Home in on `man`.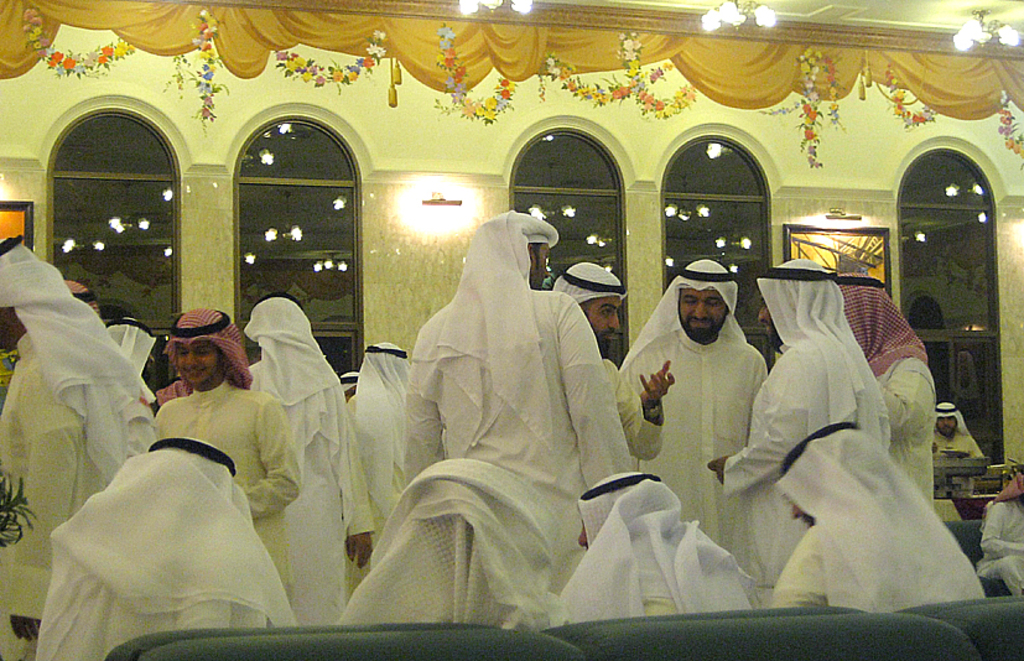
Homed in at [988,474,1023,598].
